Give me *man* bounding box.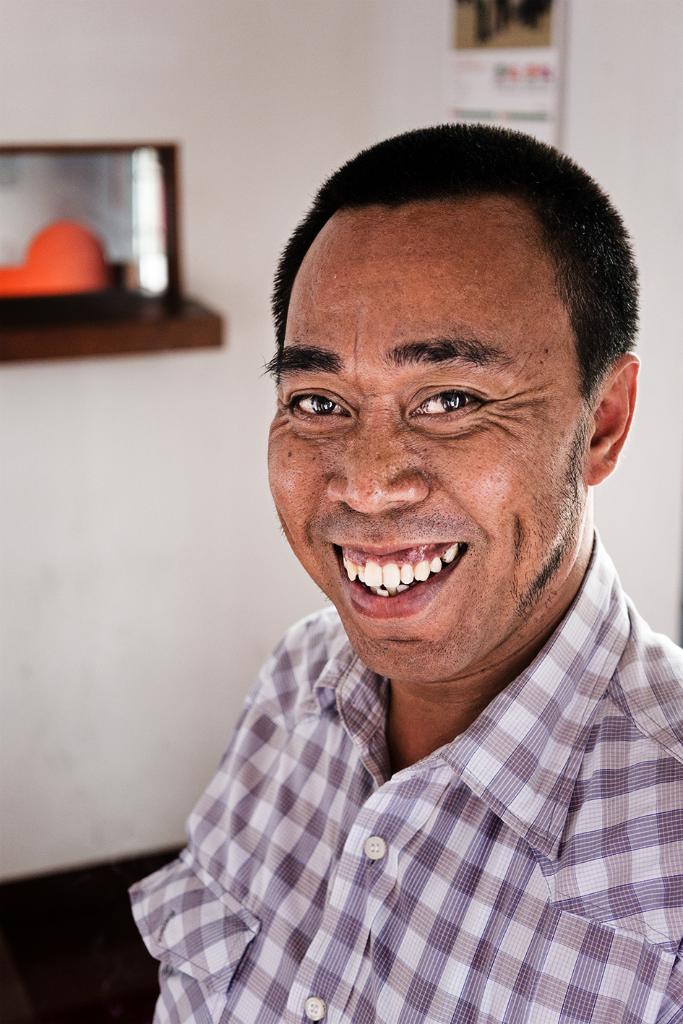
[119,112,682,1023].
